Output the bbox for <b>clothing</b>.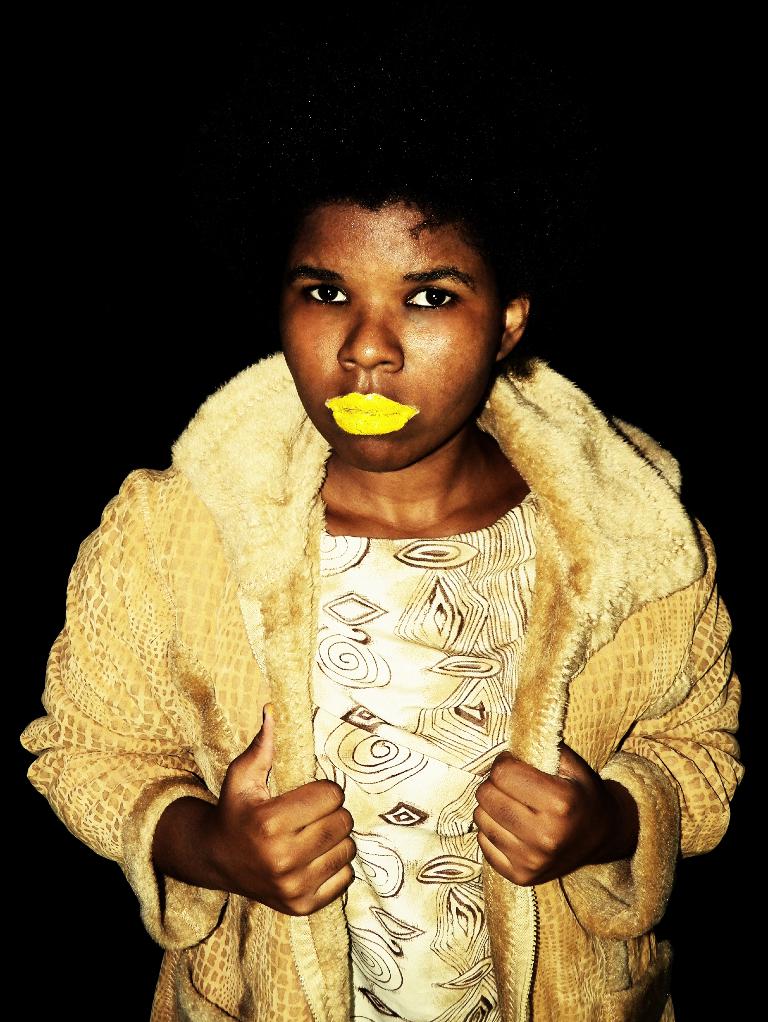
box(58, 249, 734, 1018).
